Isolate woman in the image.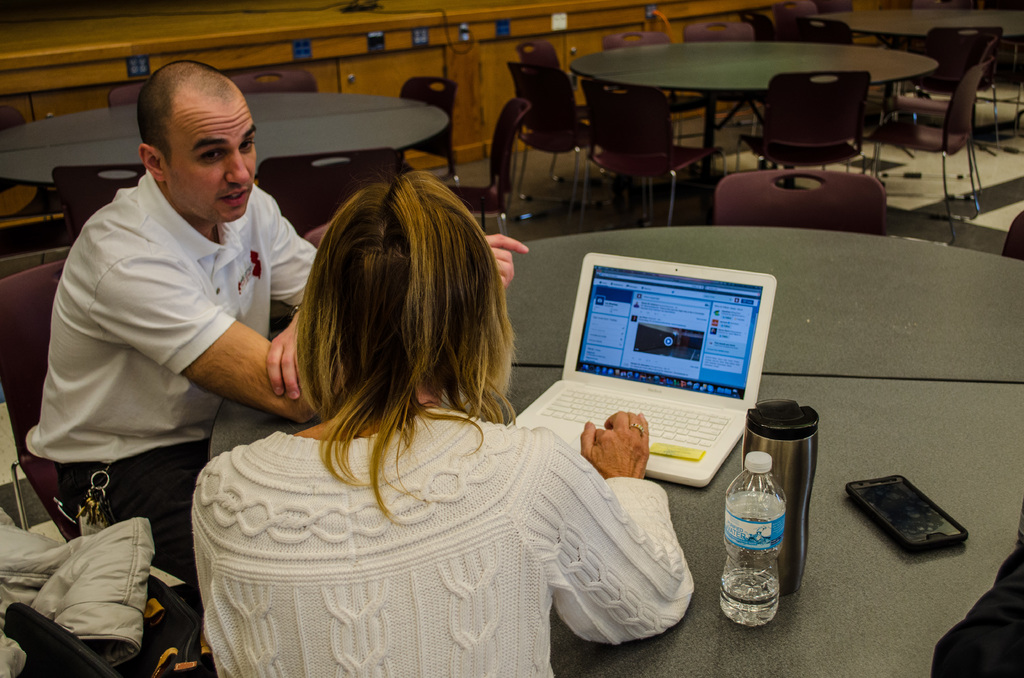
Isolated region: [x1=211, y1=144, x2=545, y2=621].
